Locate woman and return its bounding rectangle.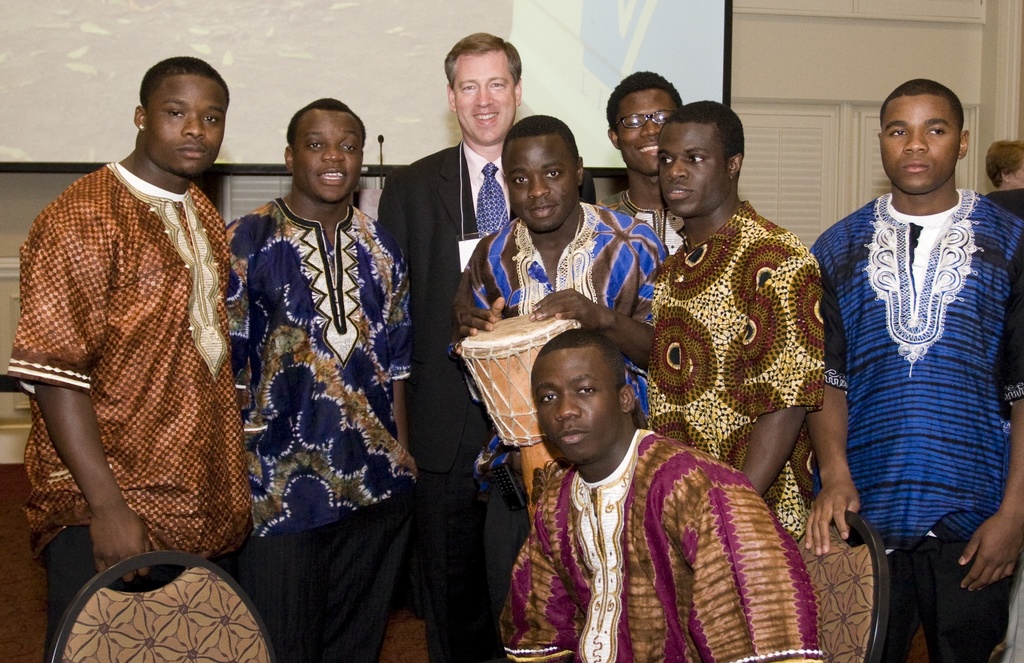
left=984, top=140, right=1023, bottom=189.
